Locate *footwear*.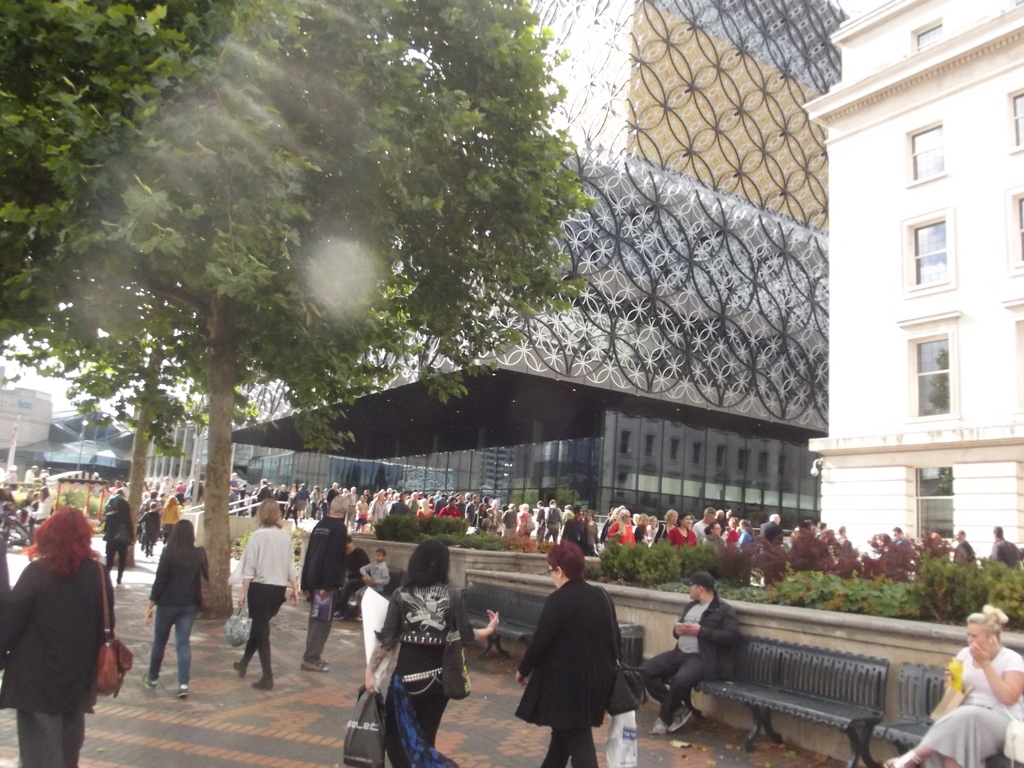
Bounding box: x1=143, y1=670, x2=156, y2=689.
